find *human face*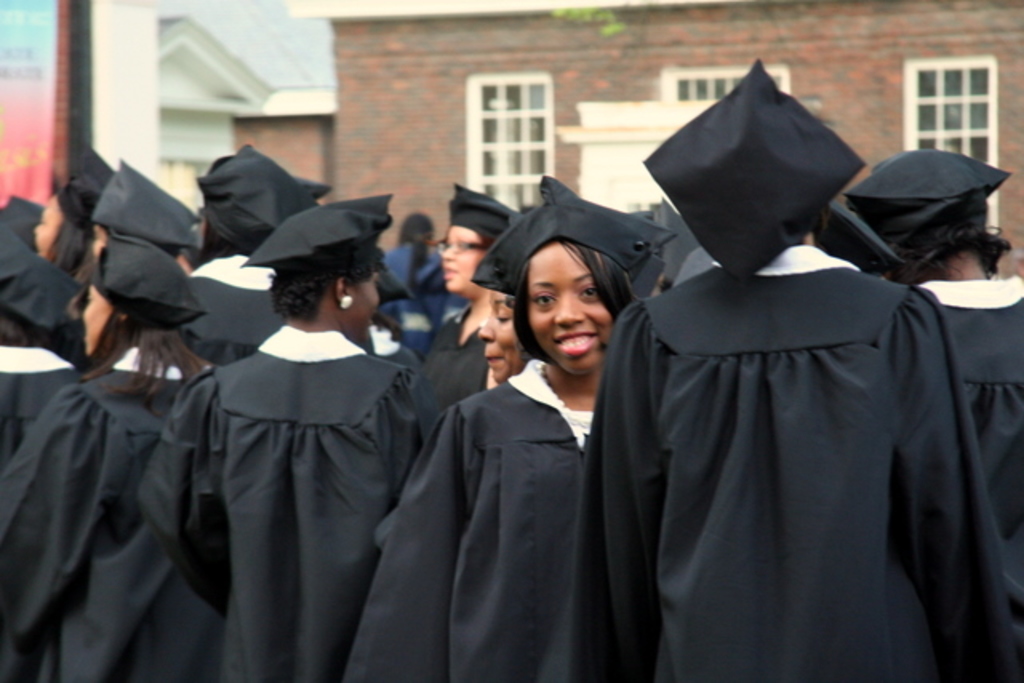
select_region(474, 290, 525, 385)
